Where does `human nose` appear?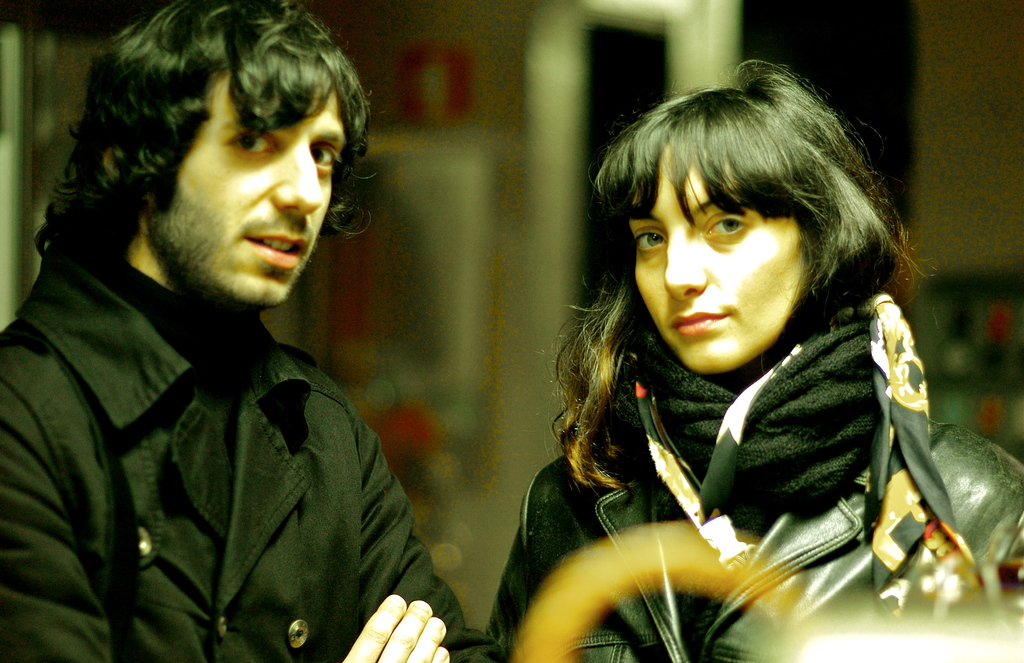
Appears at [x1=275, y1=147, x2=323, y2=219].
